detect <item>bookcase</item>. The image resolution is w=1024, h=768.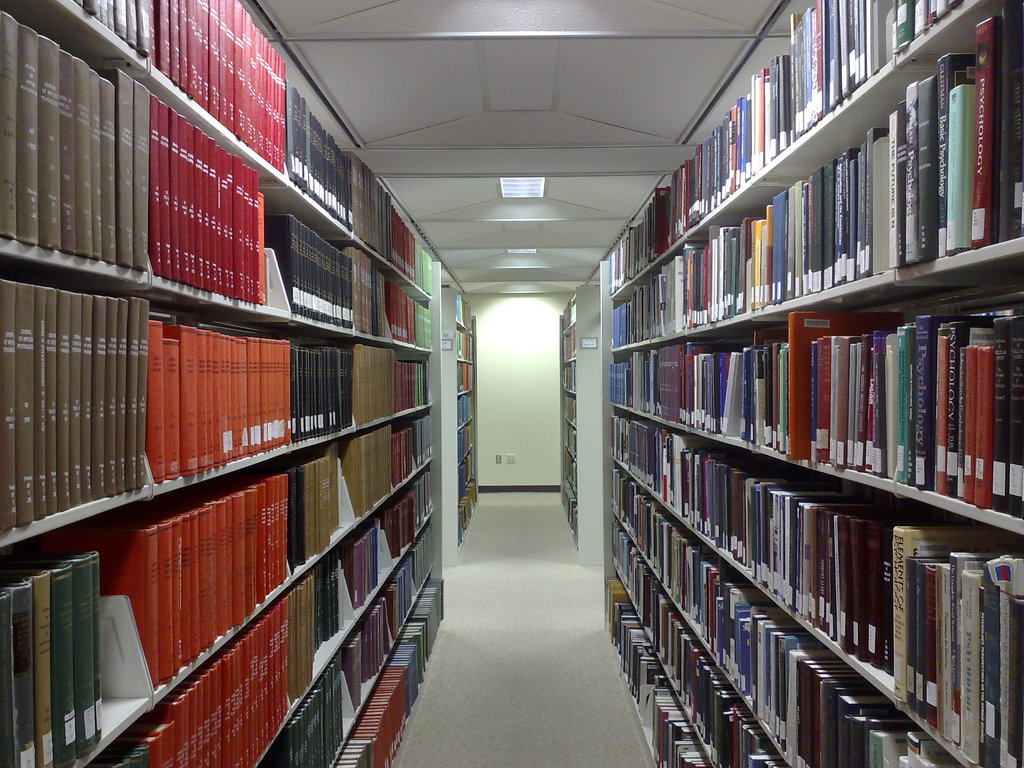
bbox=[439, 282, 479, 564].
